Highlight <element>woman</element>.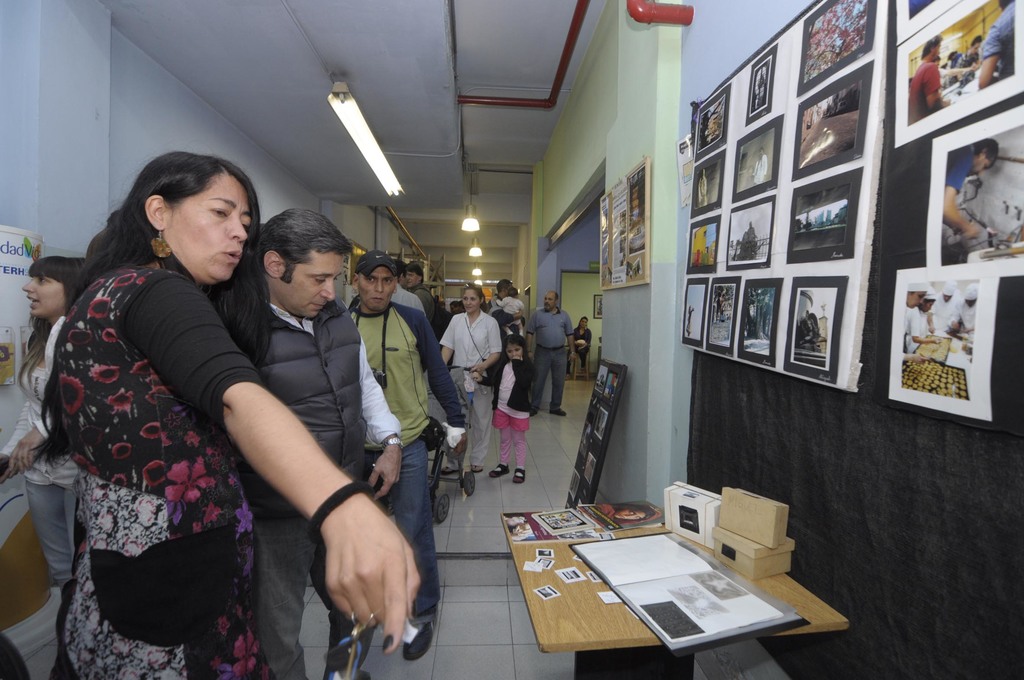
Highlighted region: 0,255,92,601.
